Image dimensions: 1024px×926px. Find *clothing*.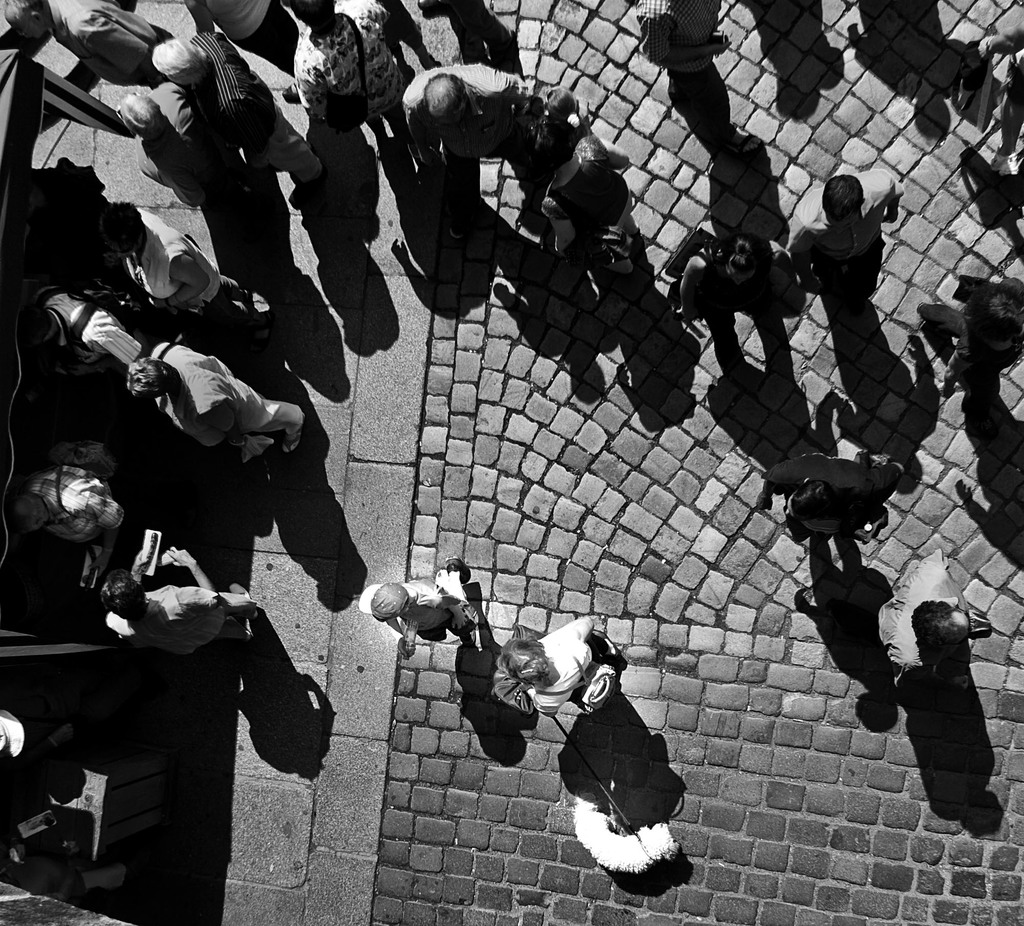
635/0/730/79.
